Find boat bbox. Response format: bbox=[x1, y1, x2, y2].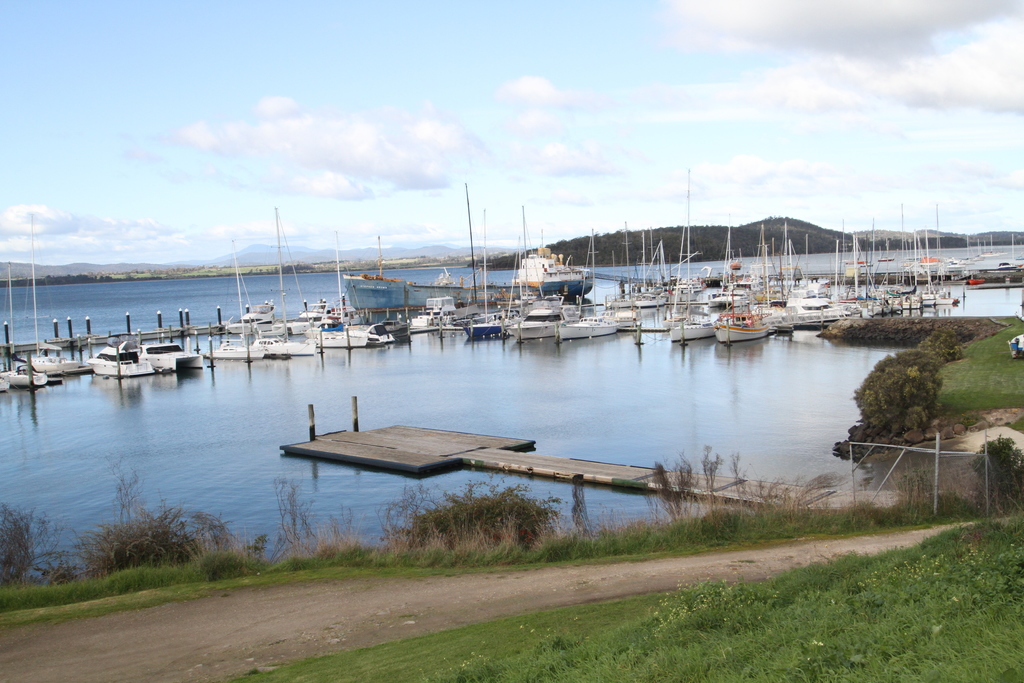
bbox=[253, 209, 316, 354].
